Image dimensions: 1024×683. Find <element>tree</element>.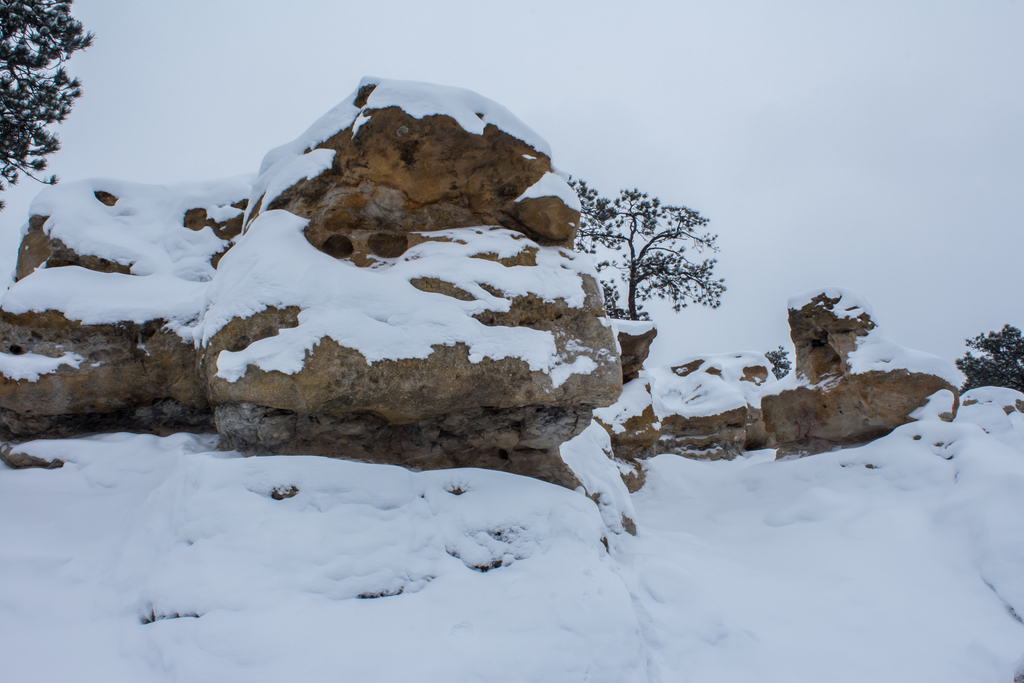
x1=0, y1=0, x2=99, y2=204.
